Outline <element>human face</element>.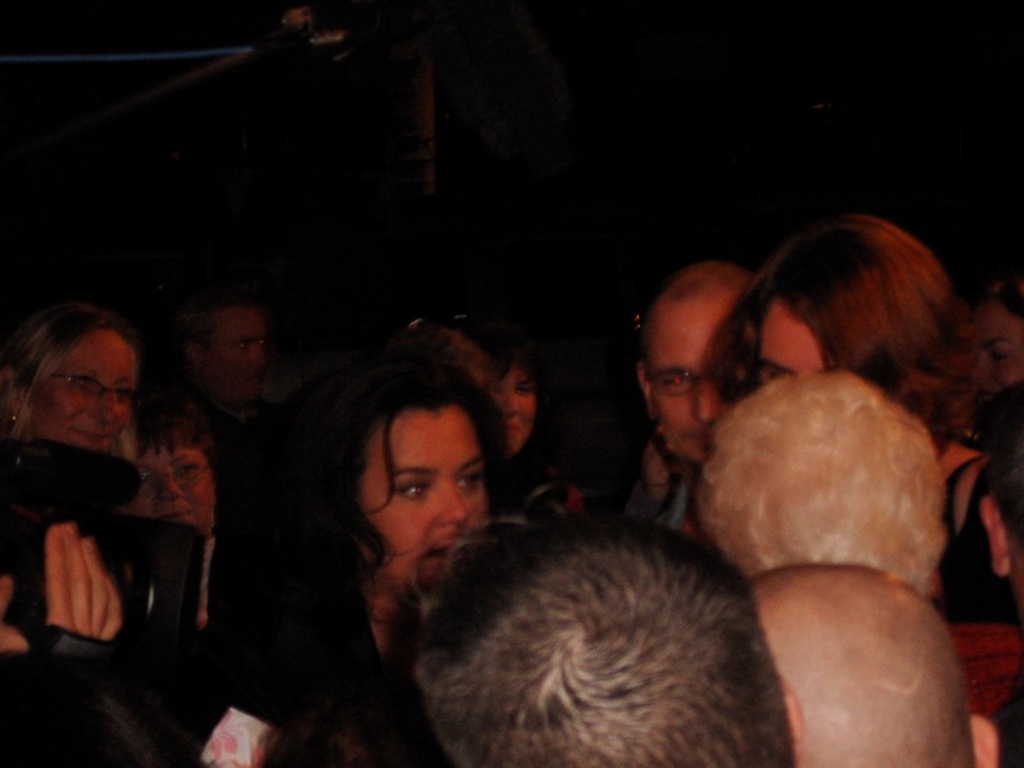
Outline: crop(493, 362, 532, 448).
